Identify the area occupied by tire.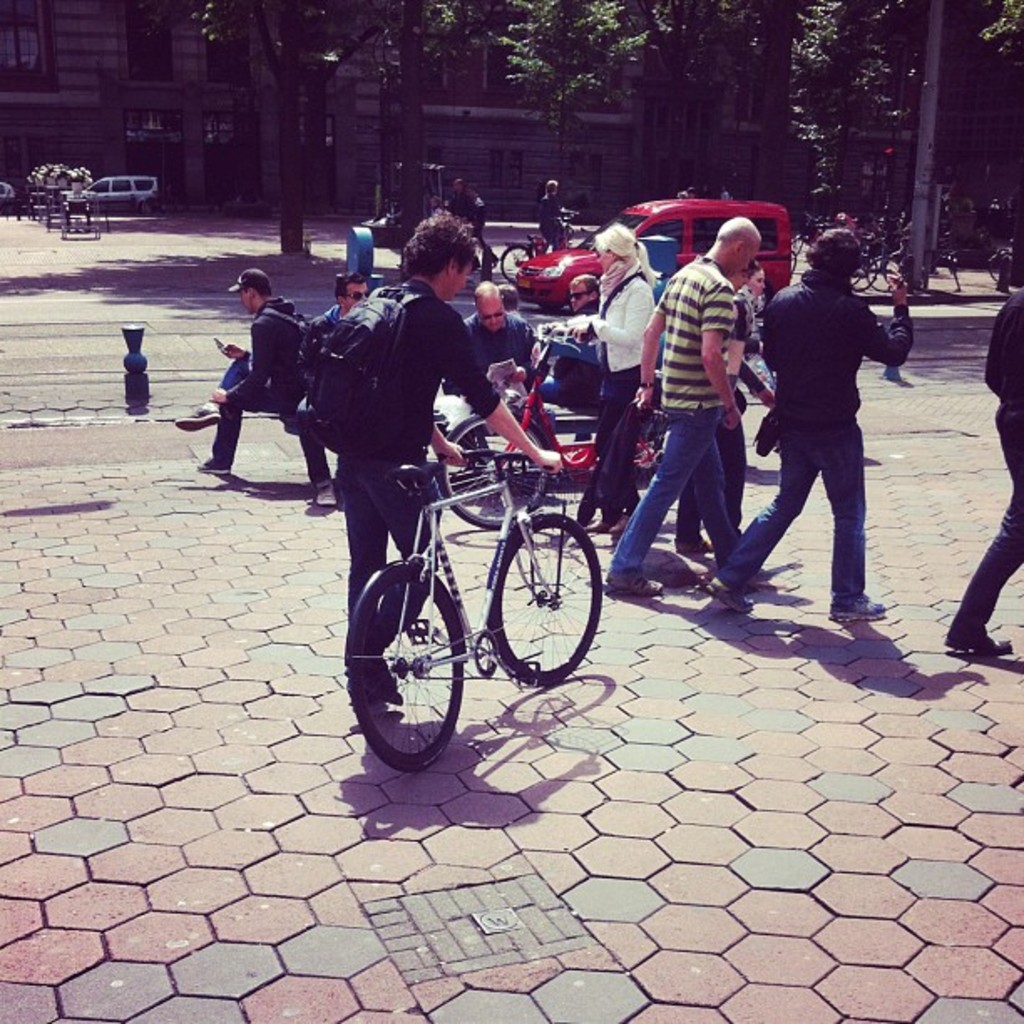
Area: [862,251,910,294].
